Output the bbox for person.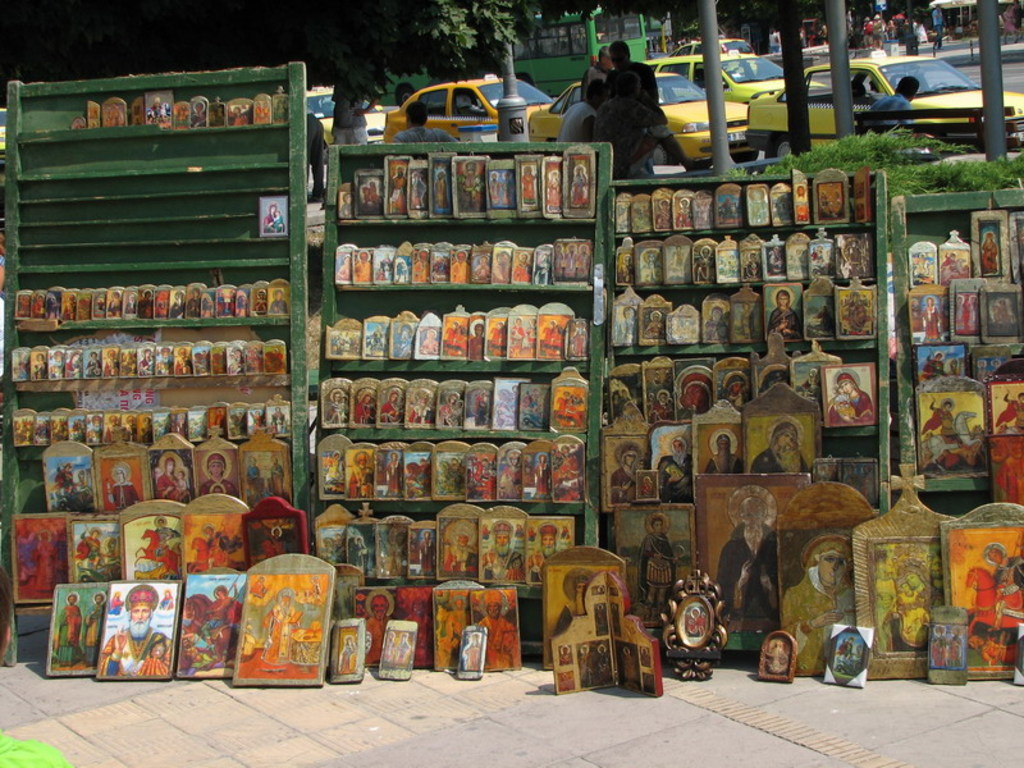
detection(431, 255, 443, 275).
